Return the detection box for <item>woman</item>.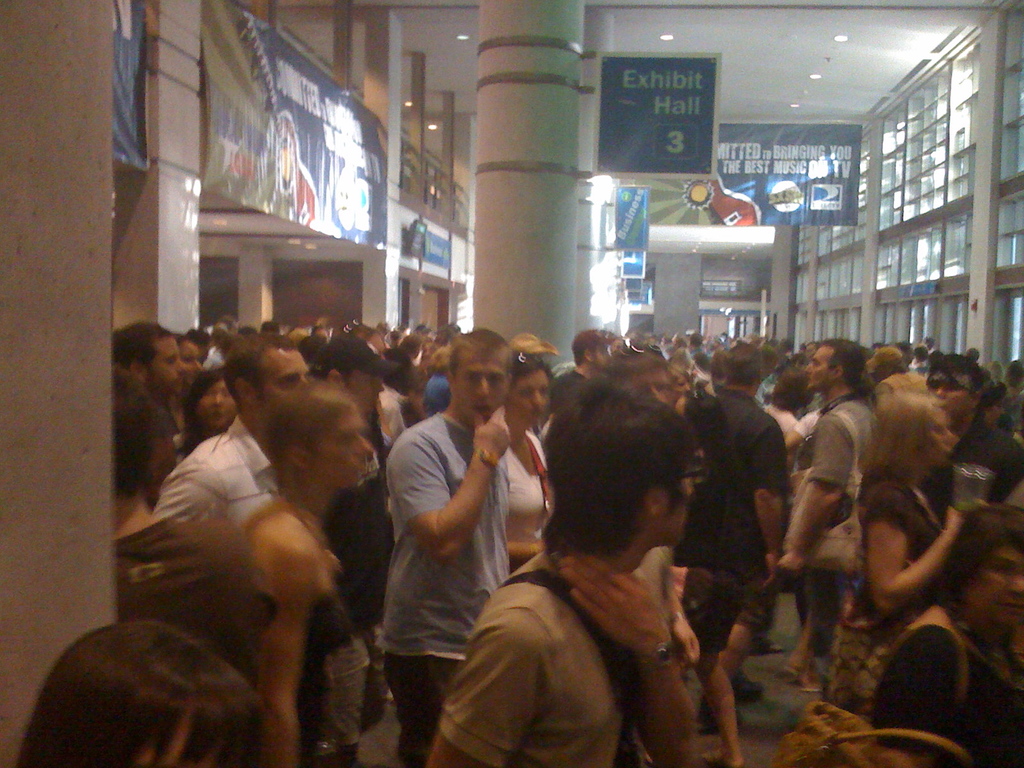
<region>766, 372, 801, 482</region>.
